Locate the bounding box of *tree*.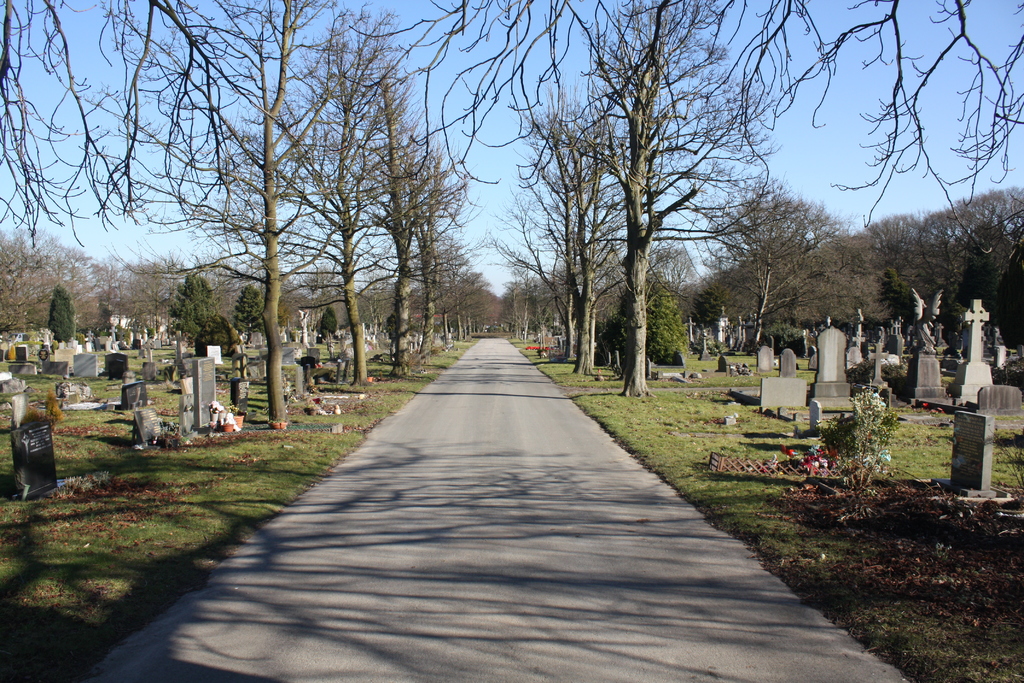
Bounding box: Rect(0, 0, 353, 434).
